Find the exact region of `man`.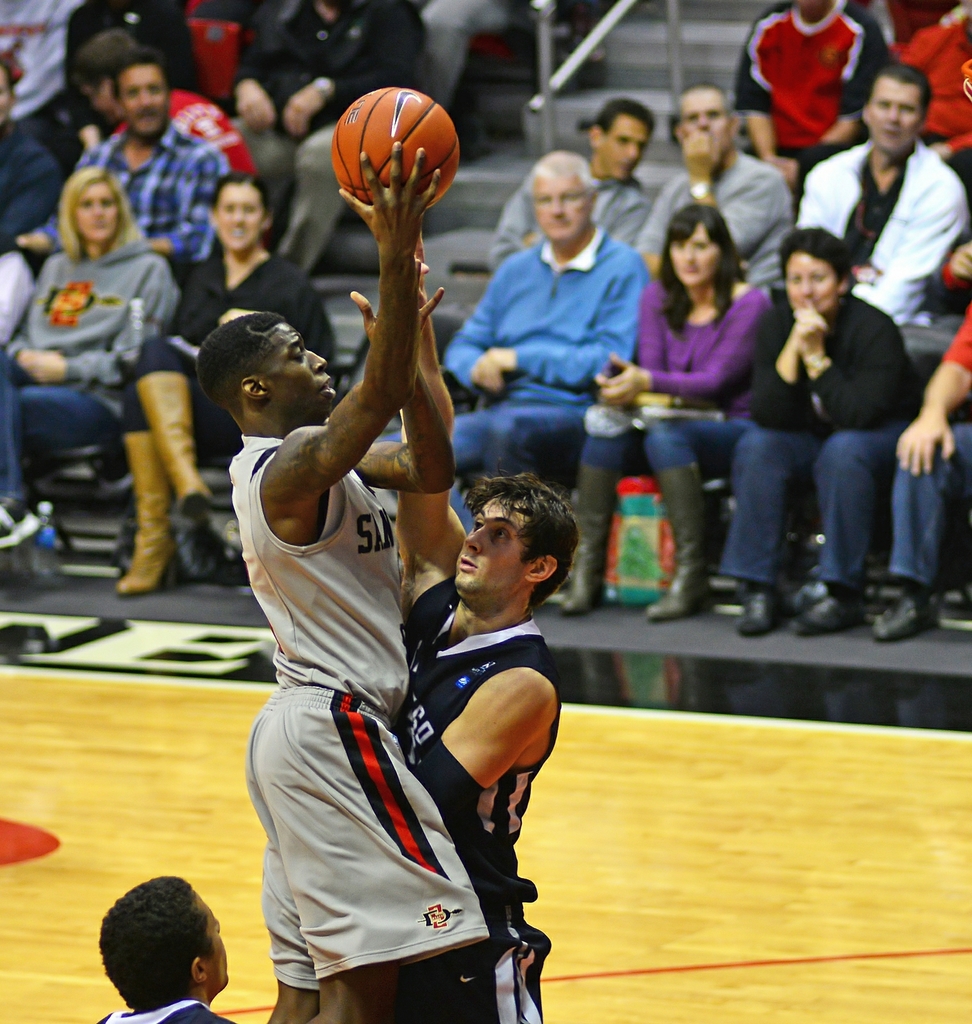
Exact region: x1=387, y1=222, x2=583, y2=1023.
